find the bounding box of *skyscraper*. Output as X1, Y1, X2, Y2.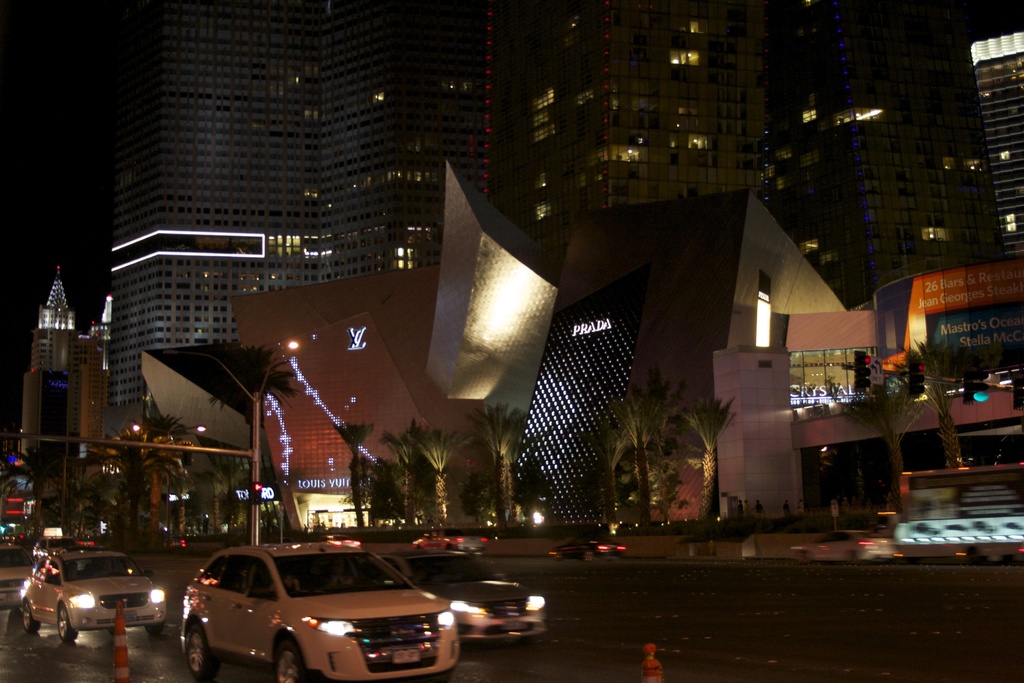
972, 31, 1023, 269.
